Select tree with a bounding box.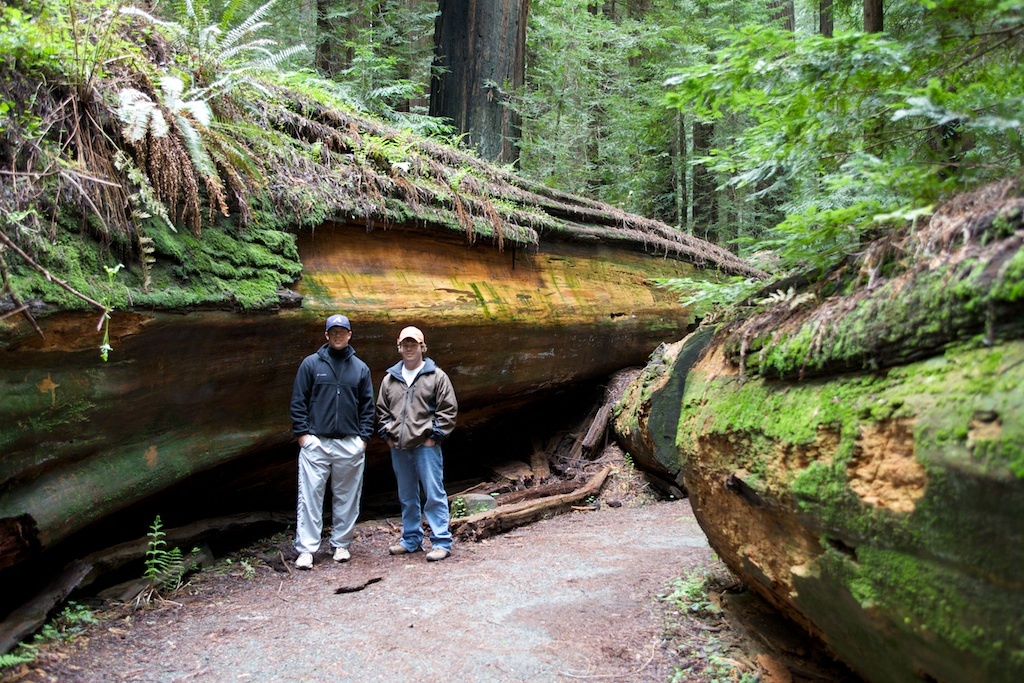
[147,0,356,87].
